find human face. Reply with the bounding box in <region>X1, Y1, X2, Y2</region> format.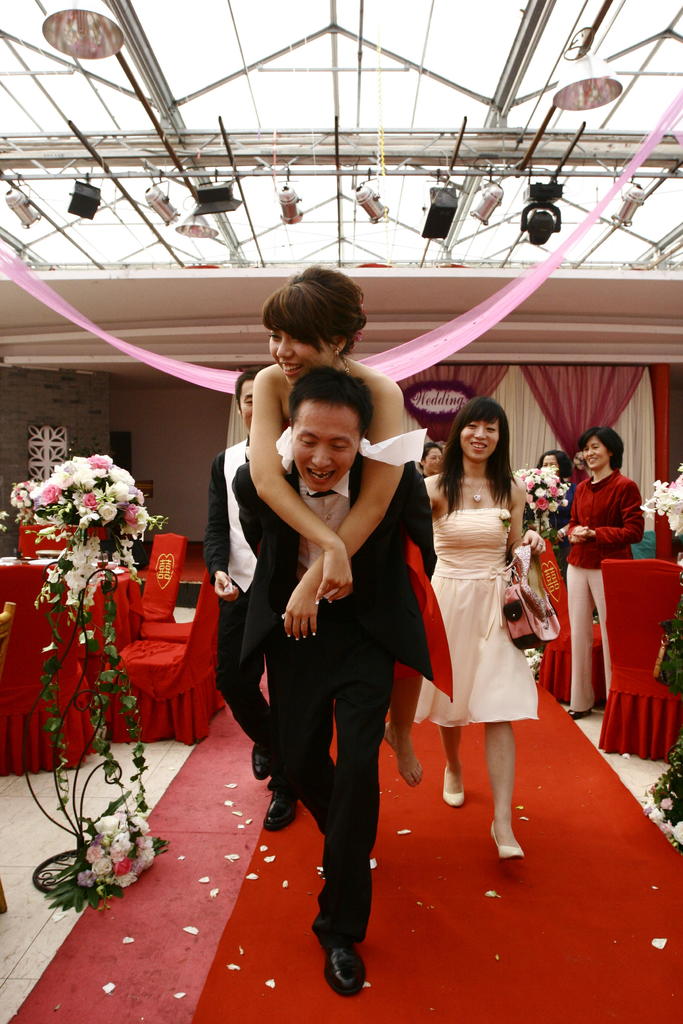
<region>420, 444, 441, 472</region>.
